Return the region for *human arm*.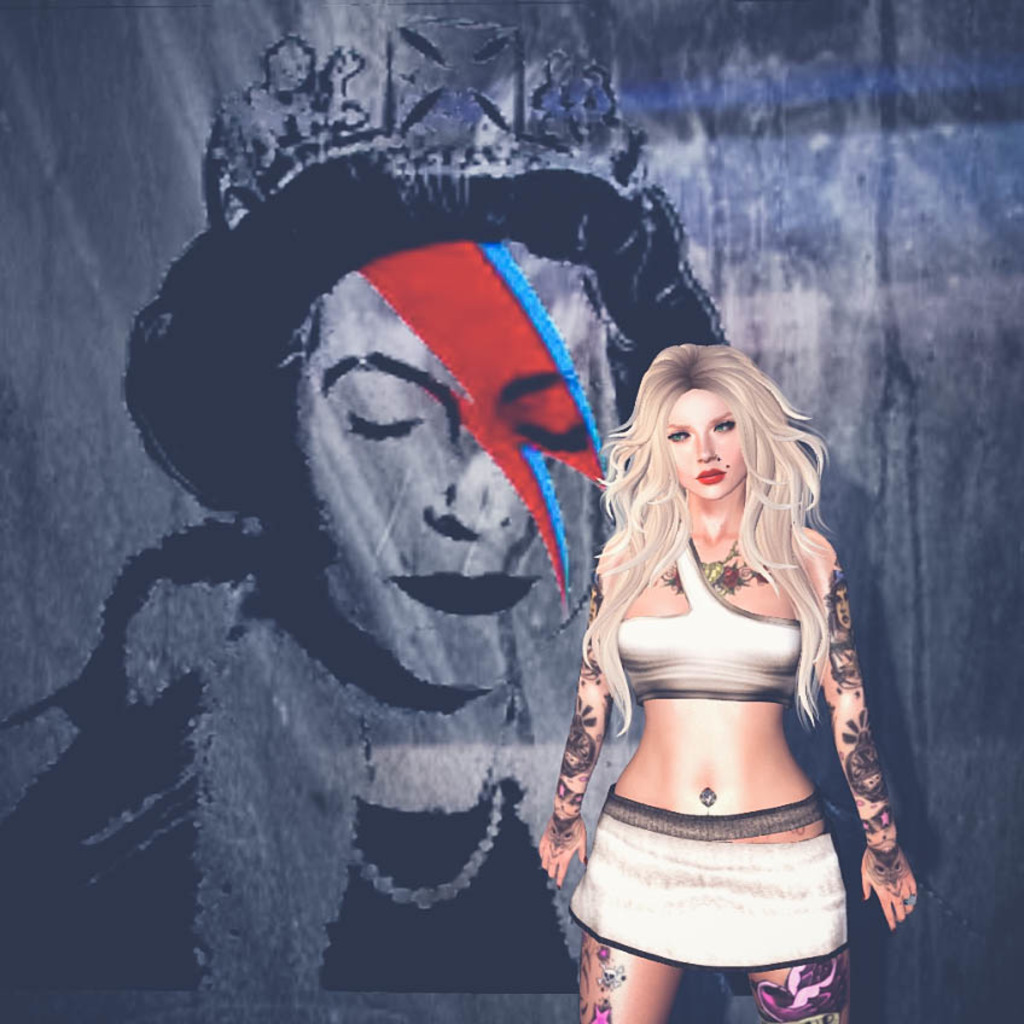
[537, 537, 606, 891].
